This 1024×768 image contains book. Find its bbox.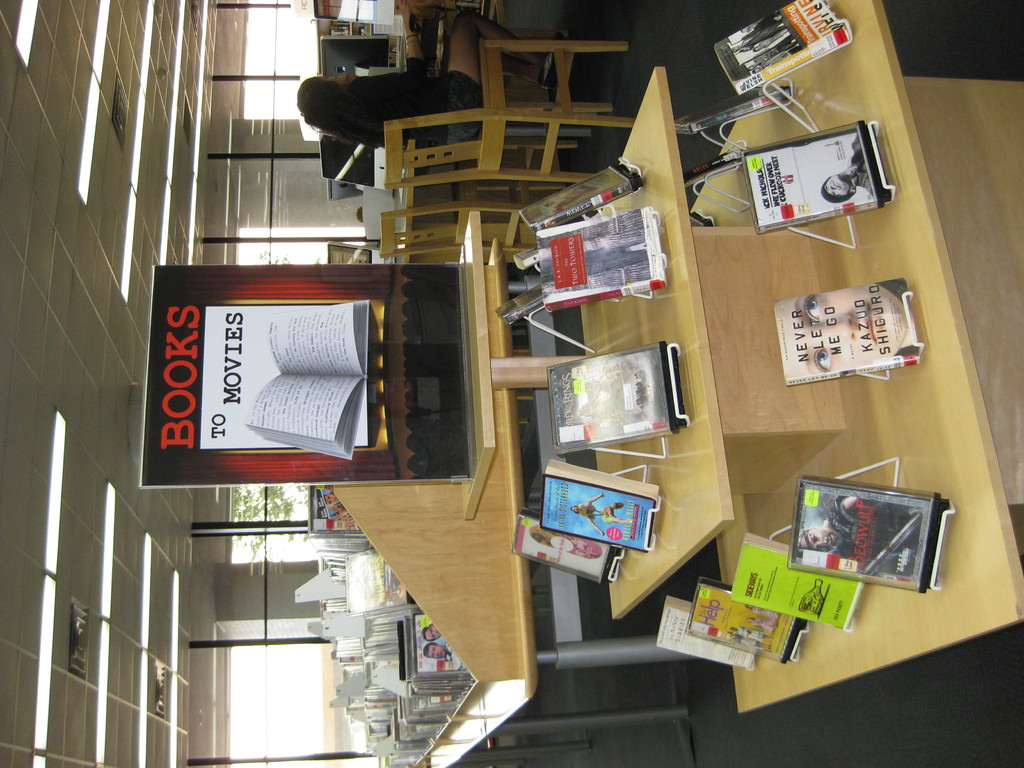
BBox(730, 531, 865, 627).
